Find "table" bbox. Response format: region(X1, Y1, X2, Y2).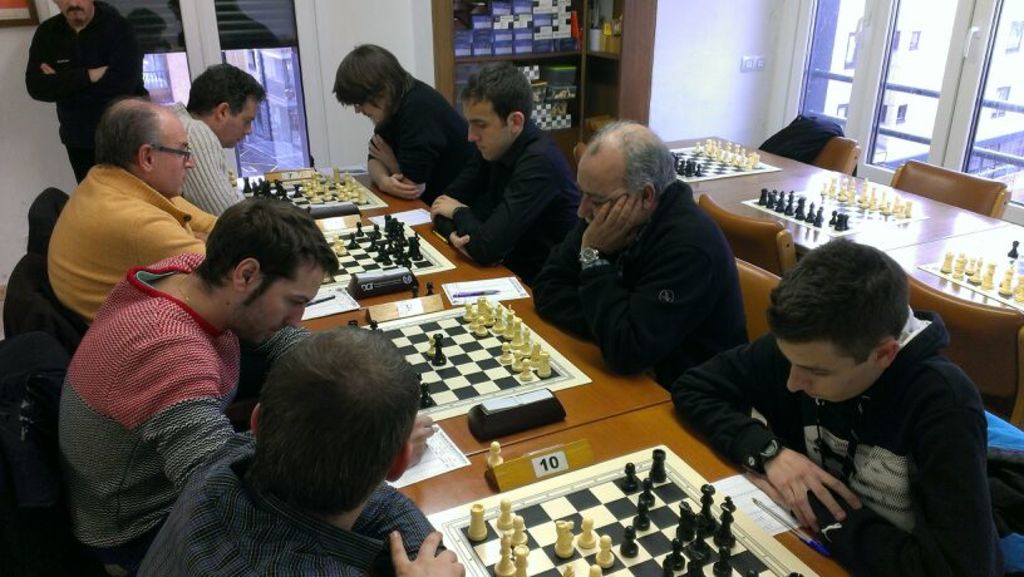
region(236, 178, 673, 468).
